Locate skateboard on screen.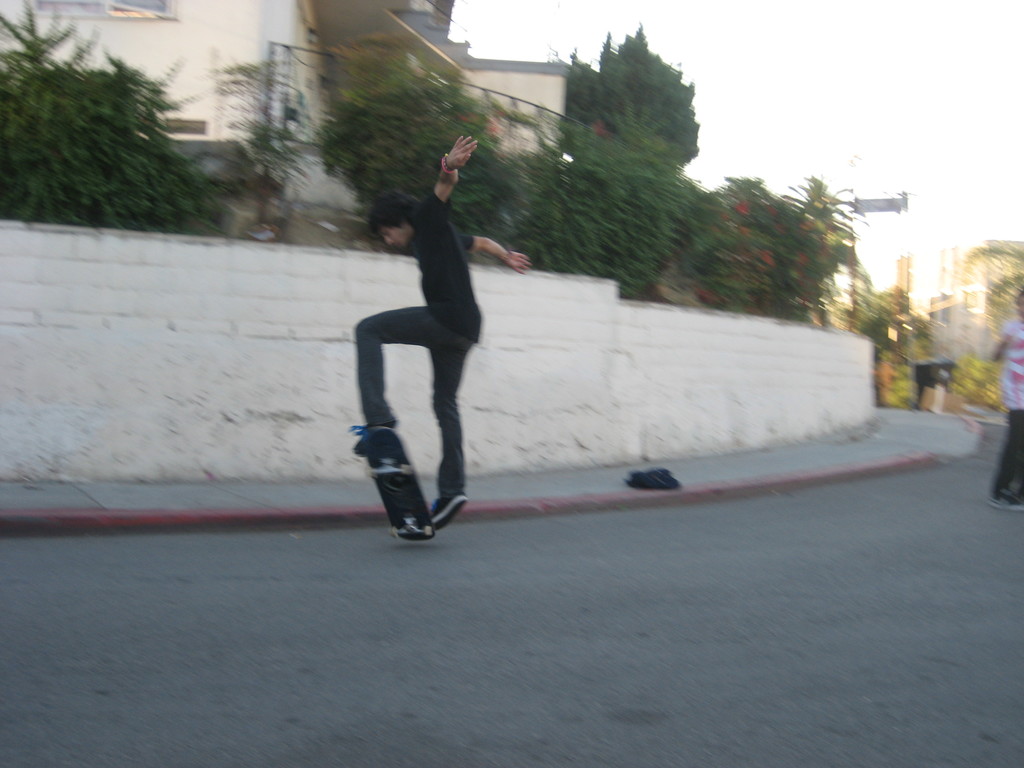
On screen at bbox=[361, 428, 436, 540].
